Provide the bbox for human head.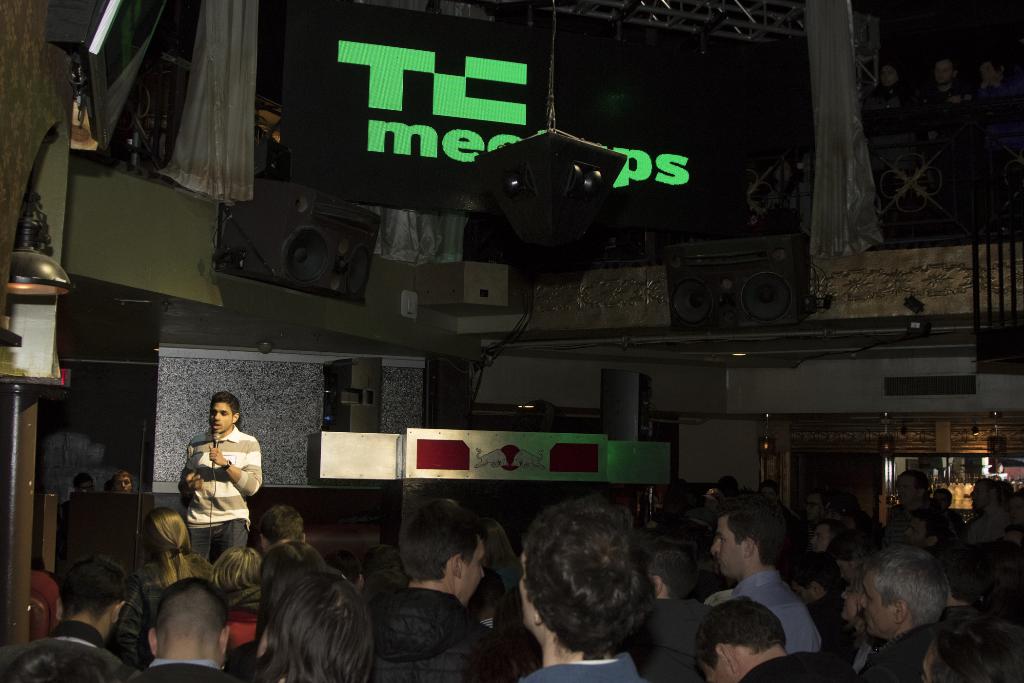
(x1=26, y1=567, x2=67, y2=636).
